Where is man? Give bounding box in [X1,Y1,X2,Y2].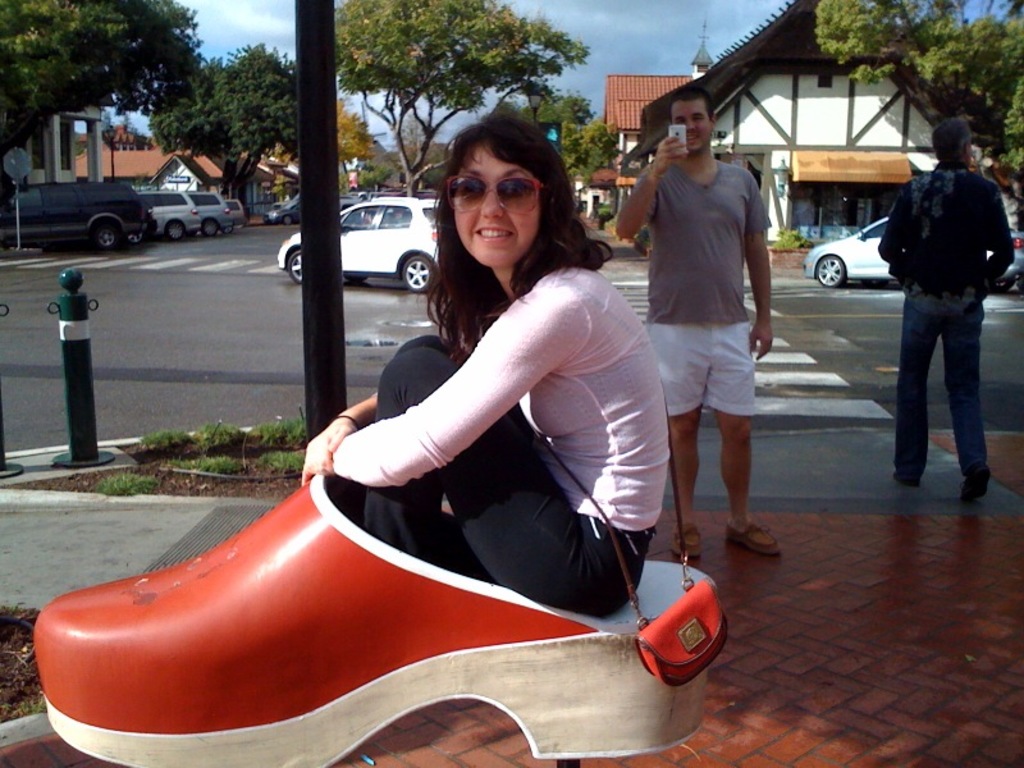
[879,109,1009,517].
